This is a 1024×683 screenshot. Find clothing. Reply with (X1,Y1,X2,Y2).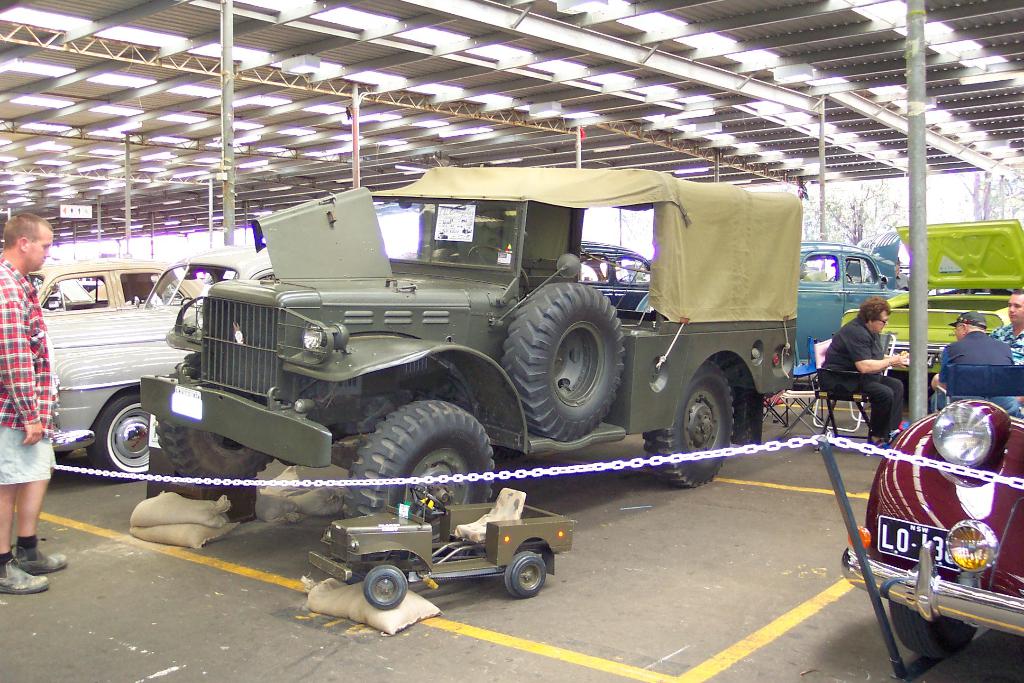
(989,322,1023,364).
